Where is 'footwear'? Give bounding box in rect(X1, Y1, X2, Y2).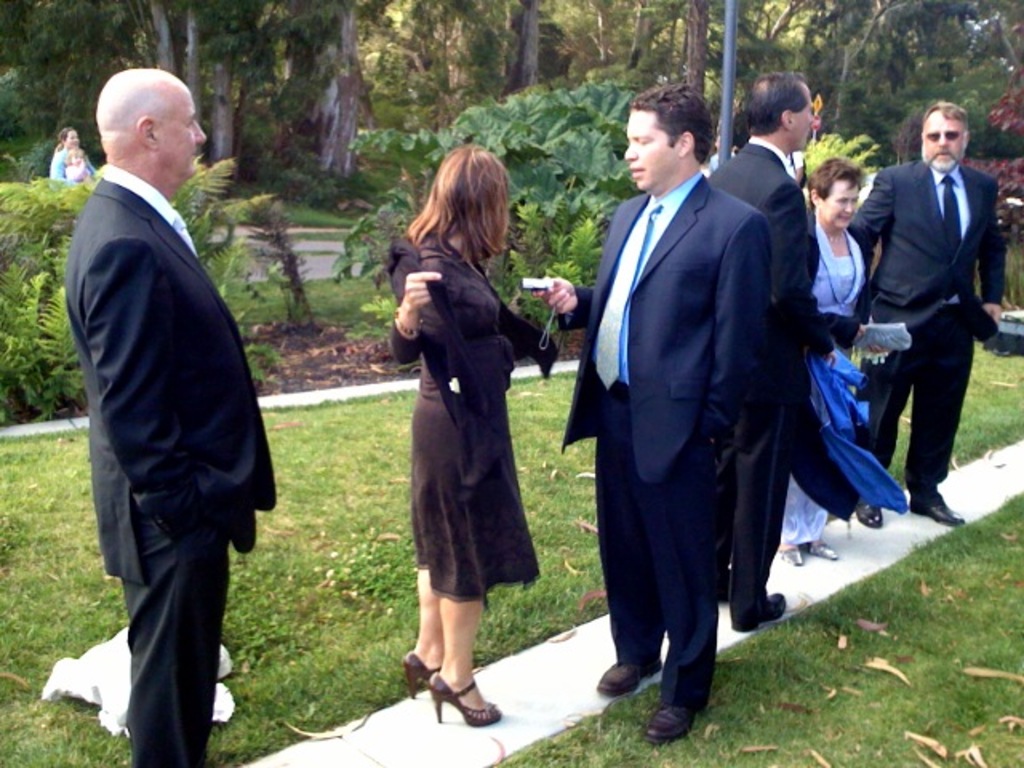
rect(926, 504, 963, 531).
